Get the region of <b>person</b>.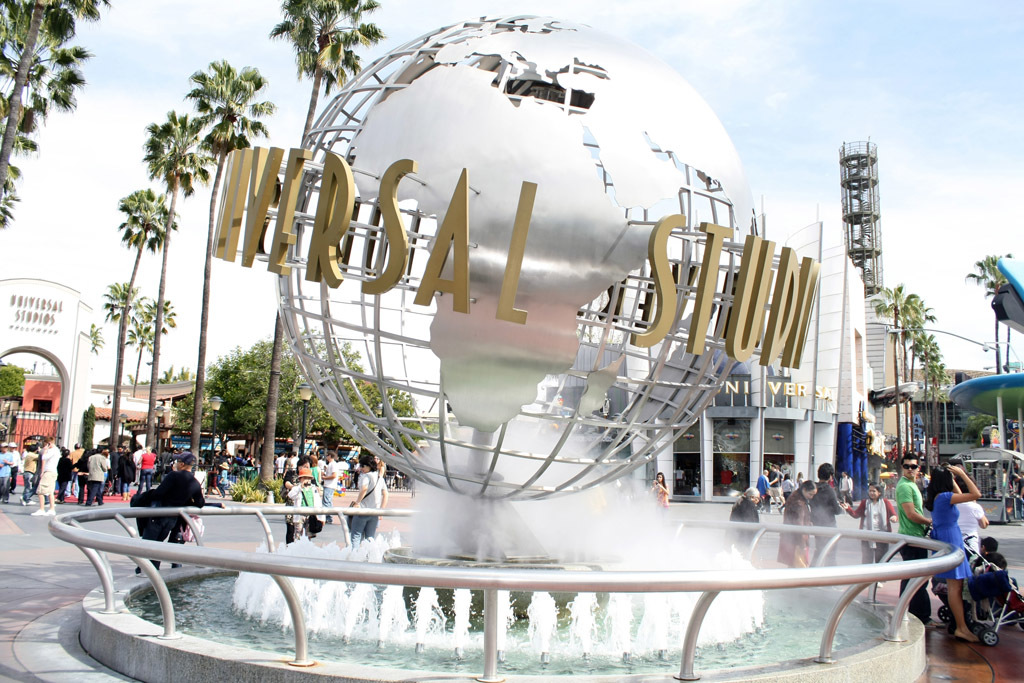
x1=929 y1=465 x2=982 y2=642.
